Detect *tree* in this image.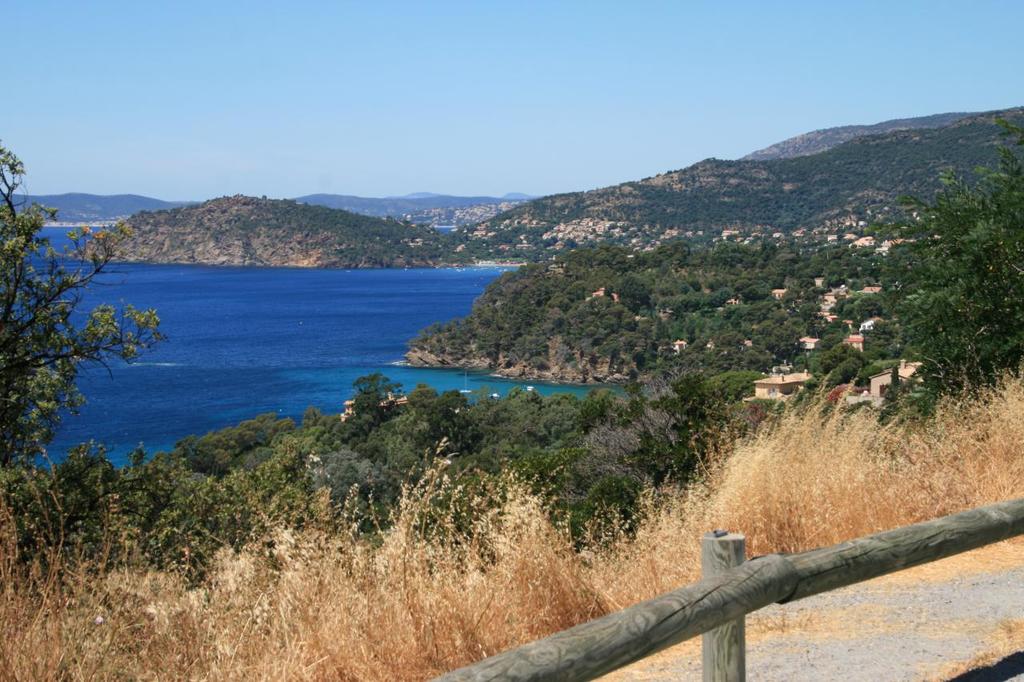
Detection: {"x1": 354, "y1": 372, "x2": 398, "y2": 412}.
